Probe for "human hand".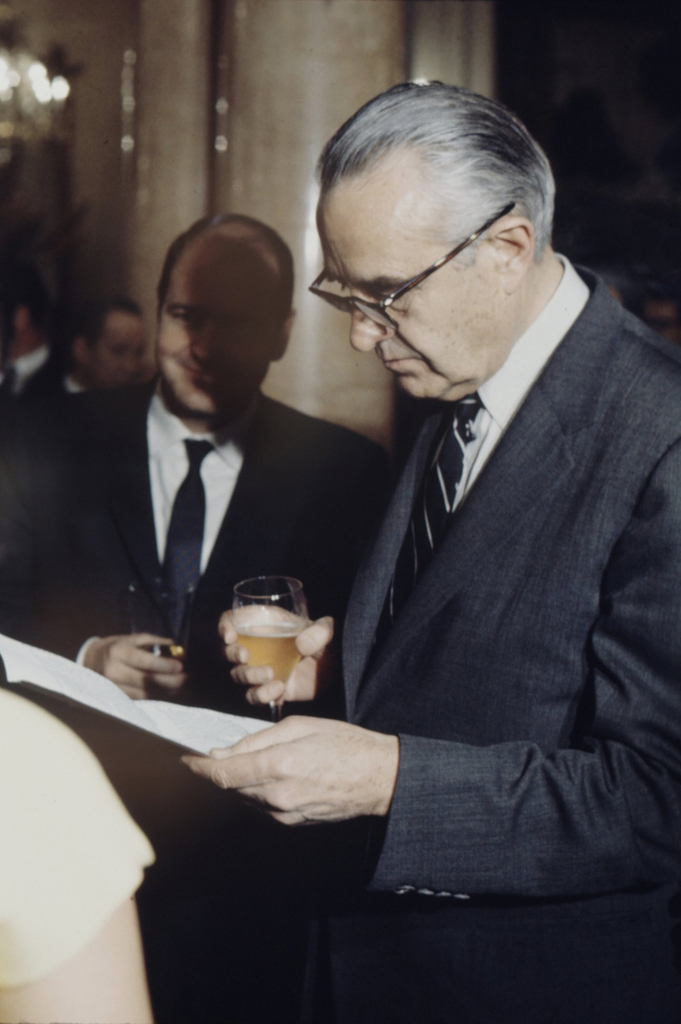
Probe result: box=[217, 603, 336, 711].
